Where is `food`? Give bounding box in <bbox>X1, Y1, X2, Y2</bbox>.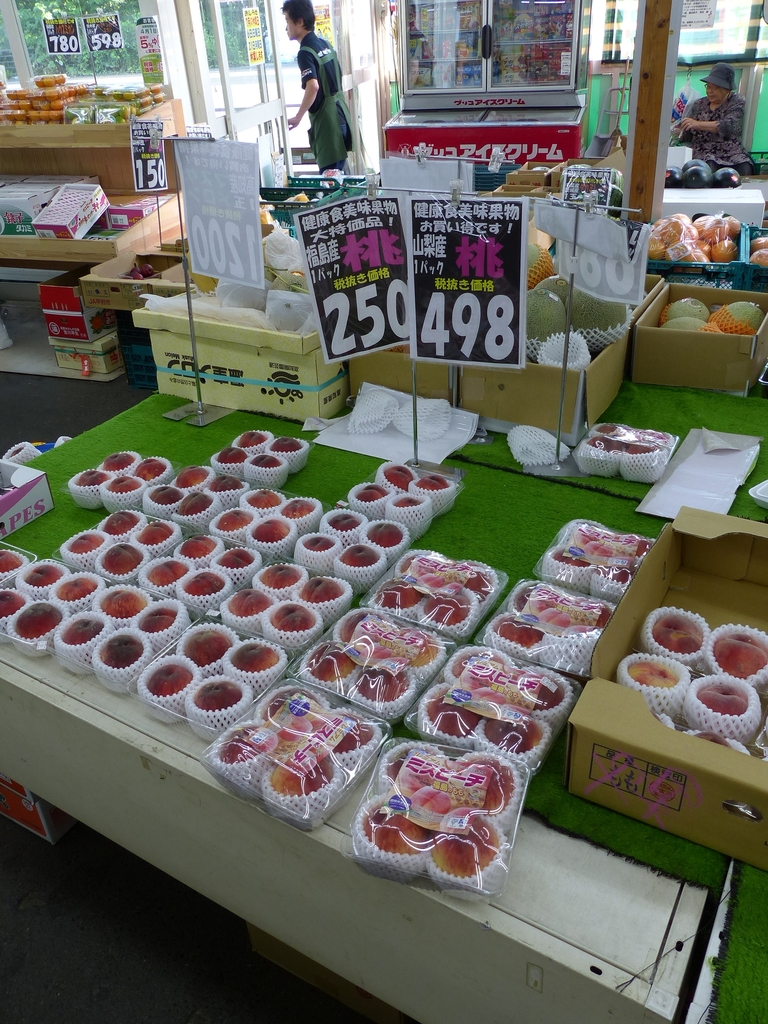
<bbox>196, 684, 245, 713</bbox>.
